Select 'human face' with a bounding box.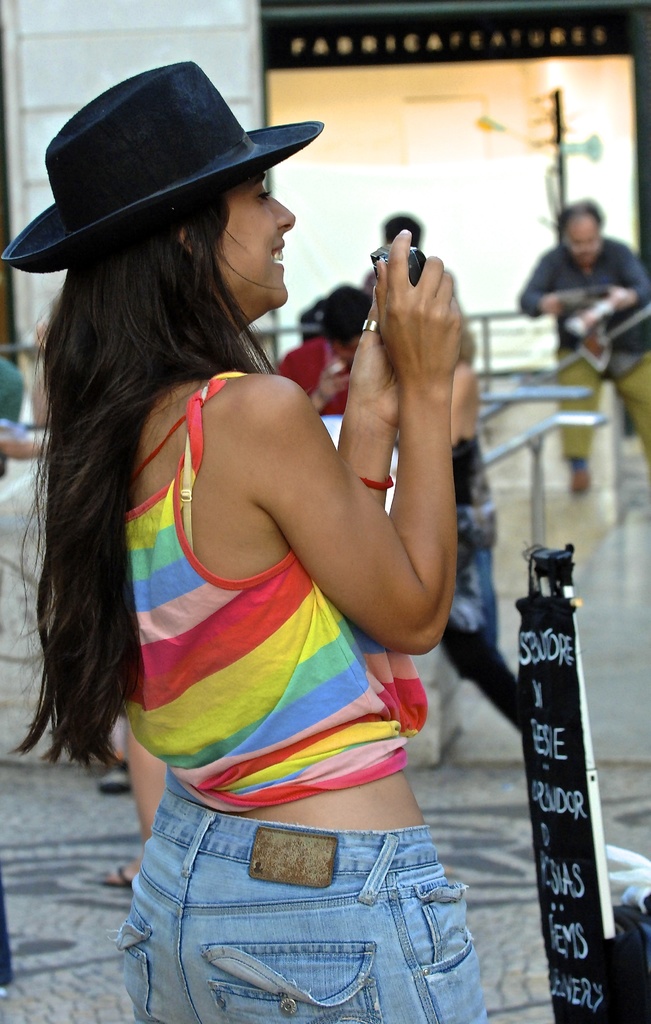
[216,167,296,309].
